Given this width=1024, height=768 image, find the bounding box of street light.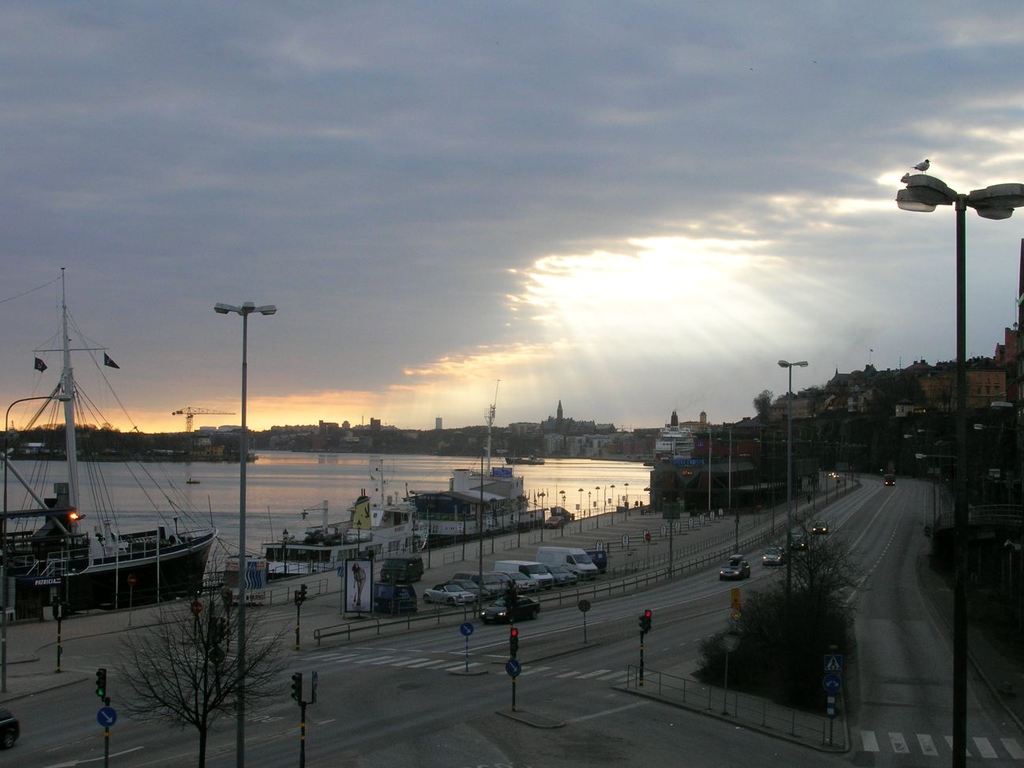
left=586, top=491, right=591, bottom=518.
